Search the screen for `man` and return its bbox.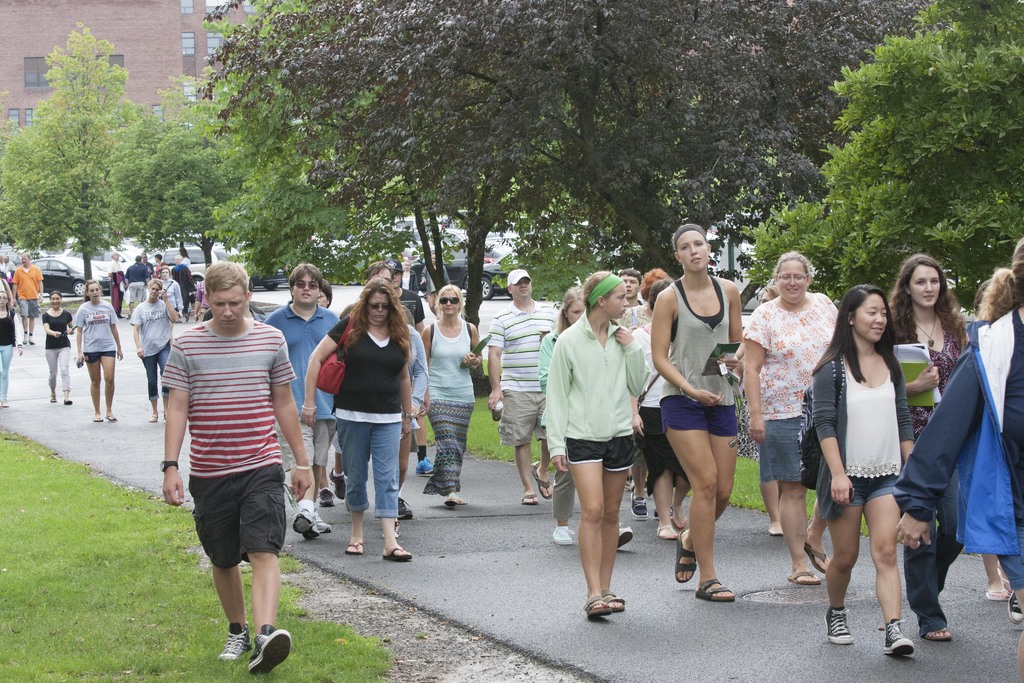
Found: (left=156, top=248, right=312, bottom=655).
